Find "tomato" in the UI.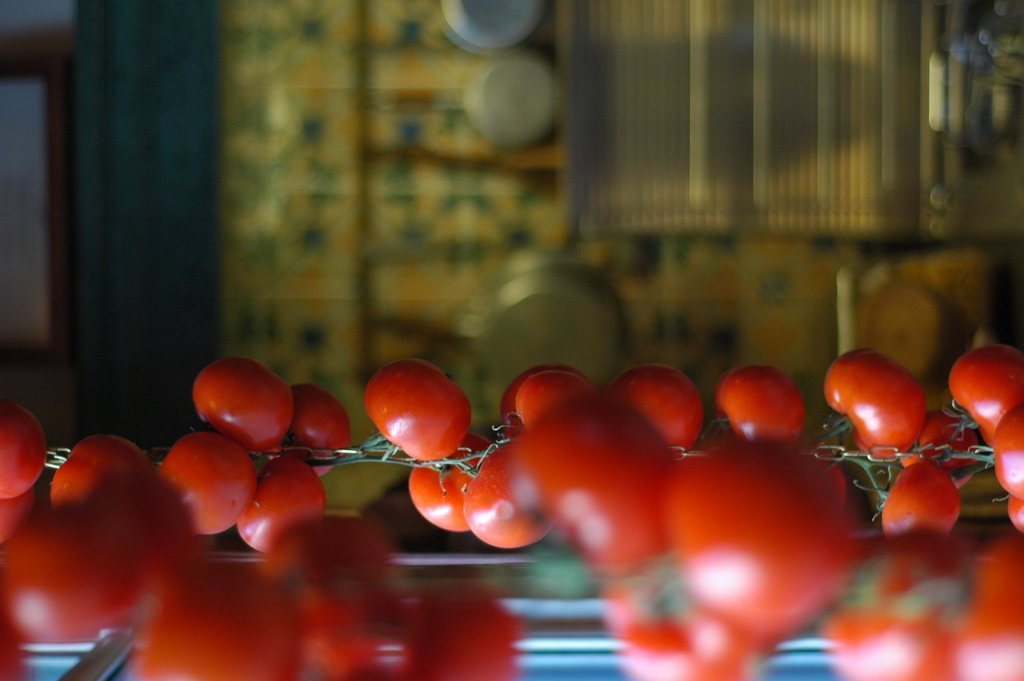
UI element at Rect(52, 432, 145, 503).
